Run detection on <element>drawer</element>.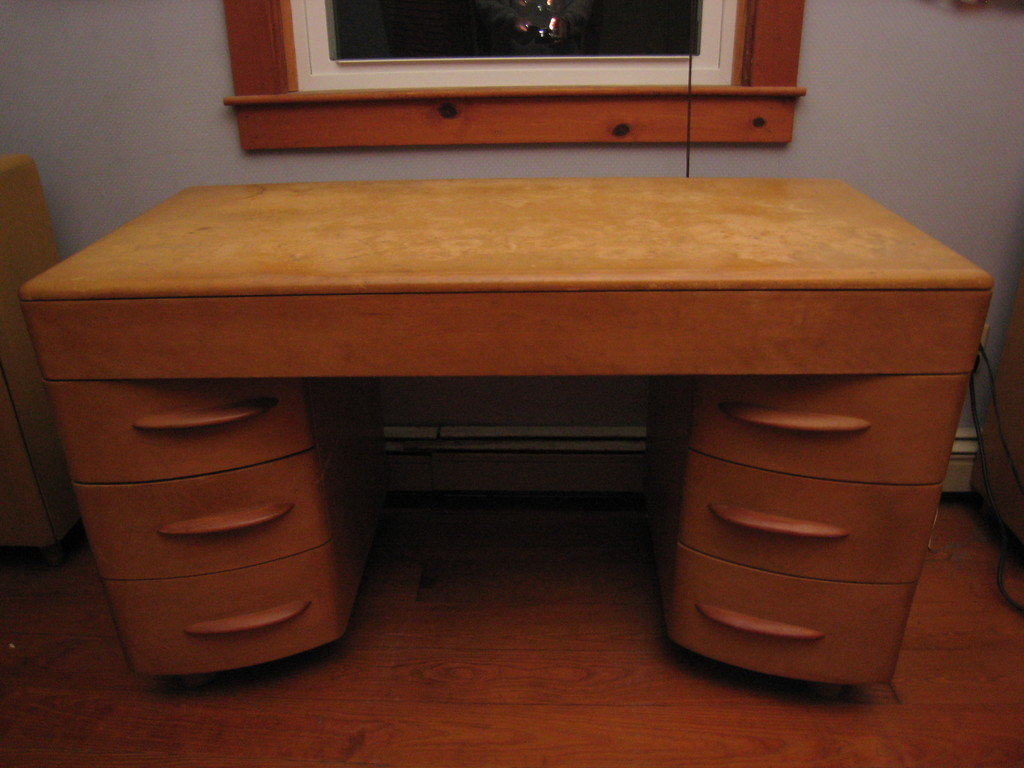
Result: 70, 445, 332, 586.
